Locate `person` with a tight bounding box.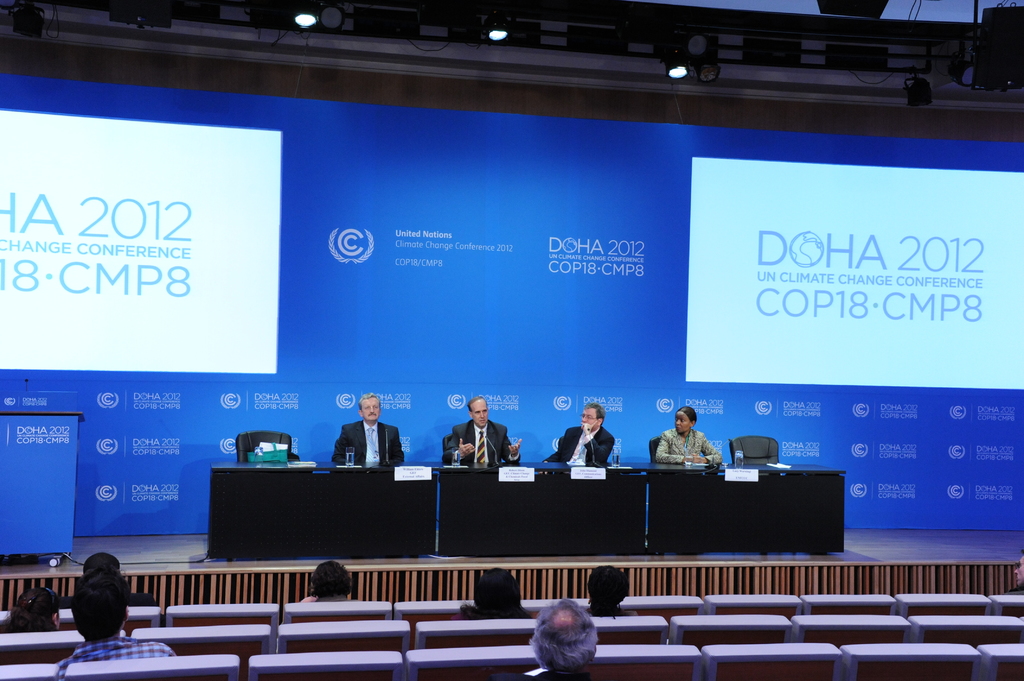
[left=337, top=398, right=394, bottom=490].
